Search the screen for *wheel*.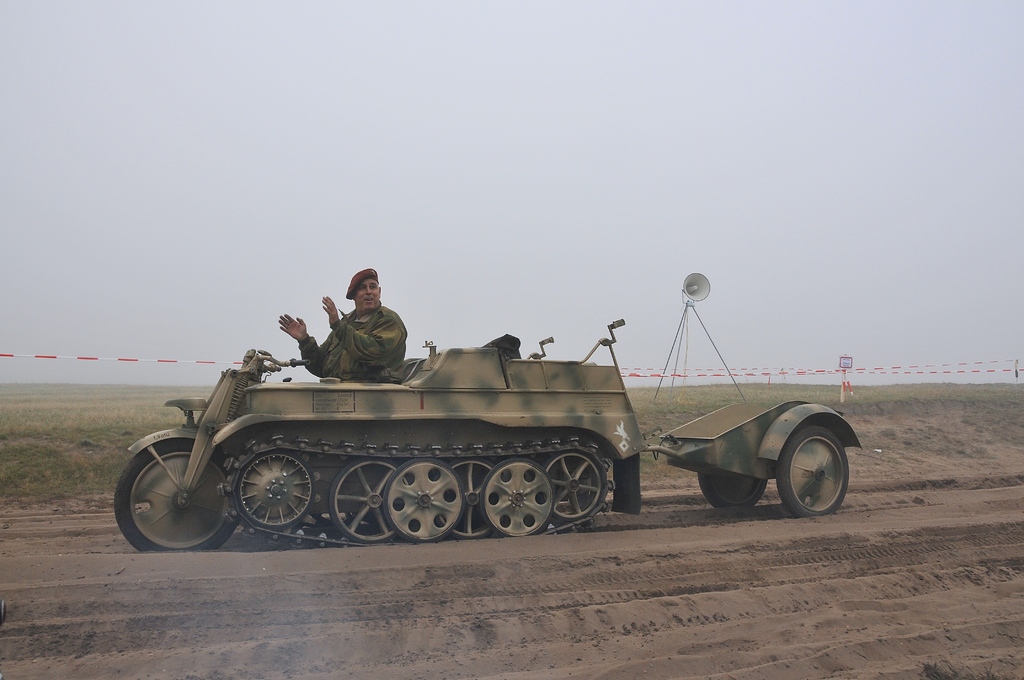
Found at box(449, 457, 497, 538).
